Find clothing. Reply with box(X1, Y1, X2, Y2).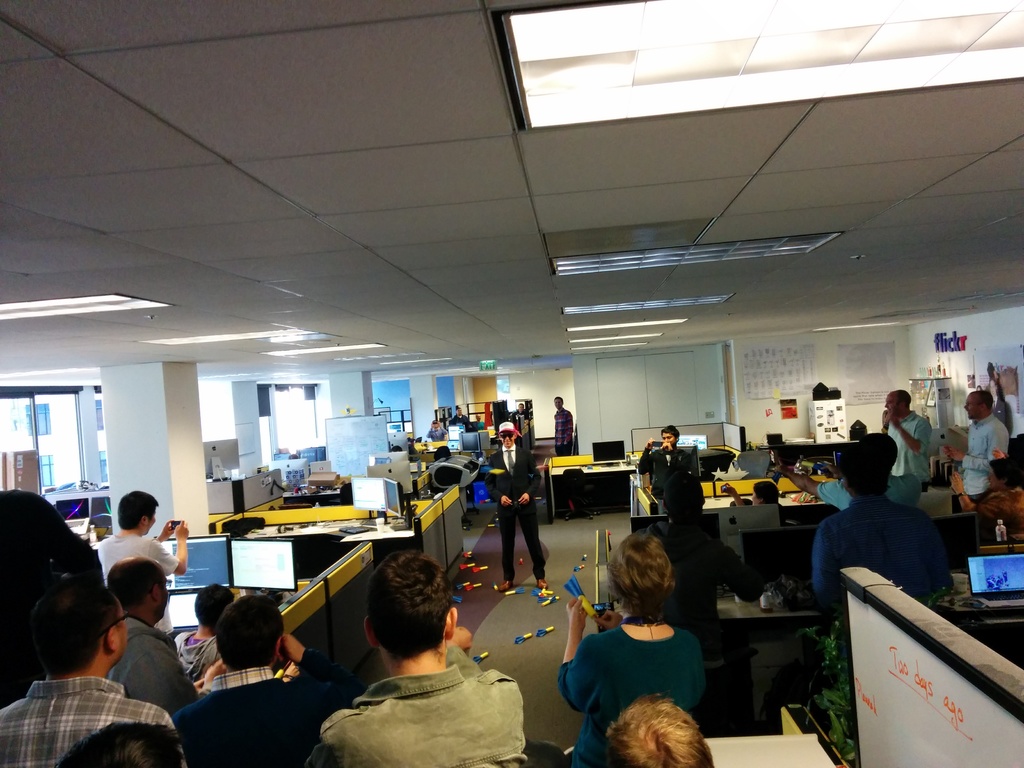
box(552, 607, 707, 767).
